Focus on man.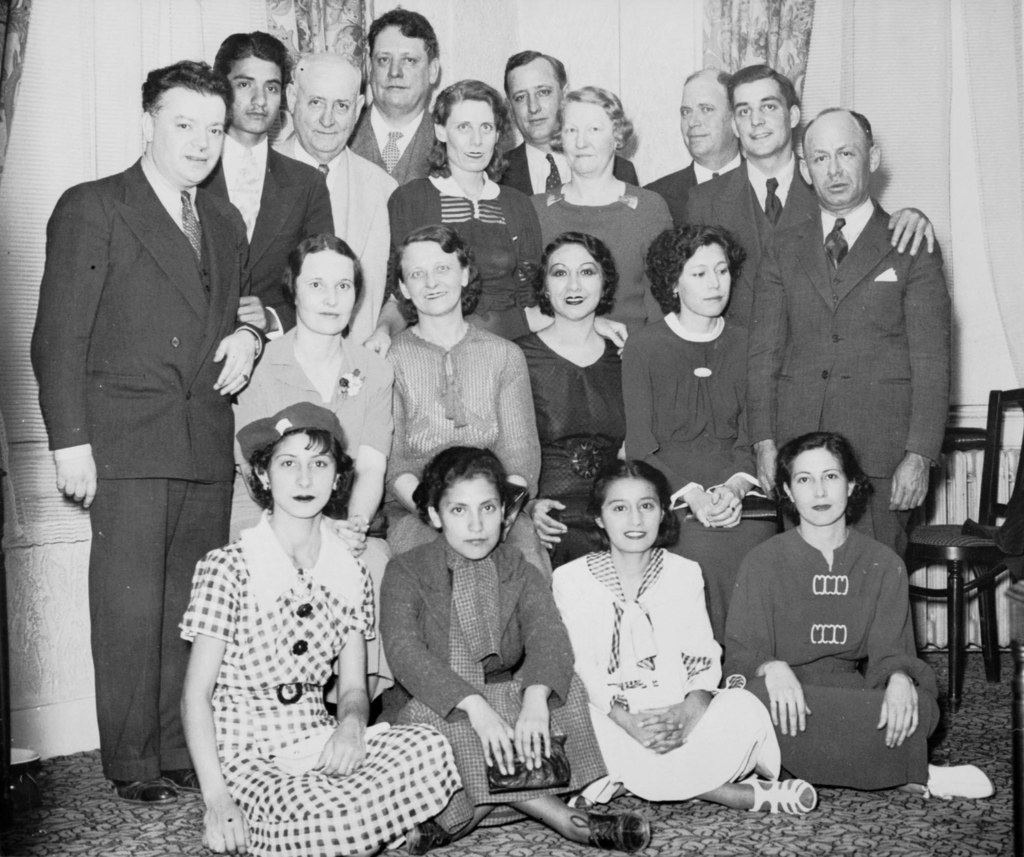
Focused at Rect(749, 105, 947, 564).
